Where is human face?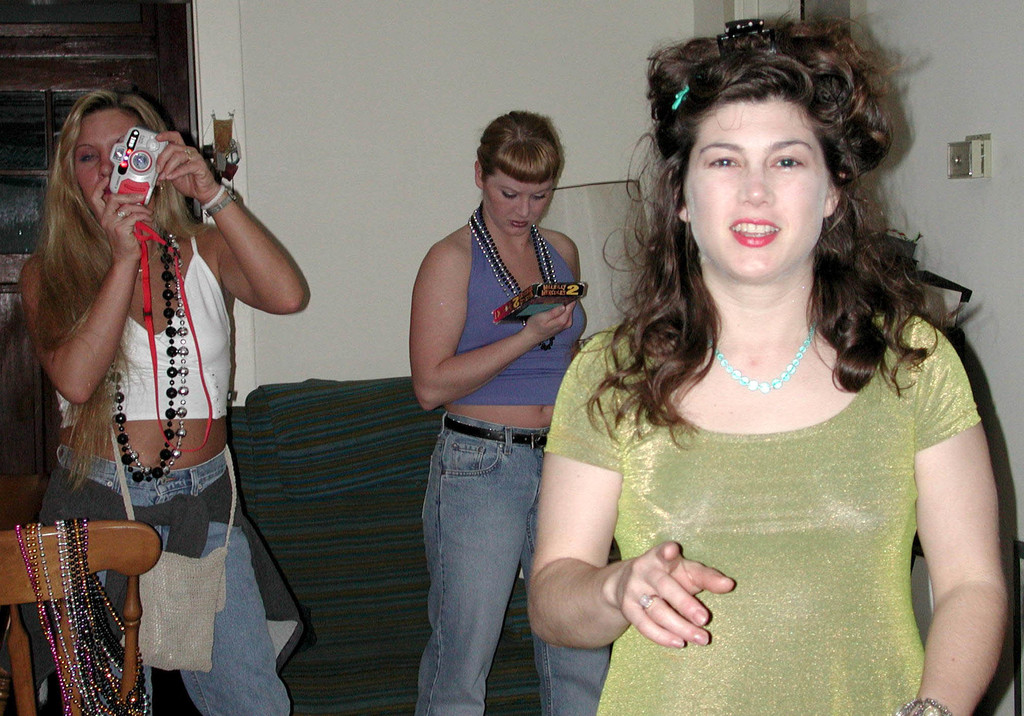
region(488, 177, 552, 237).
